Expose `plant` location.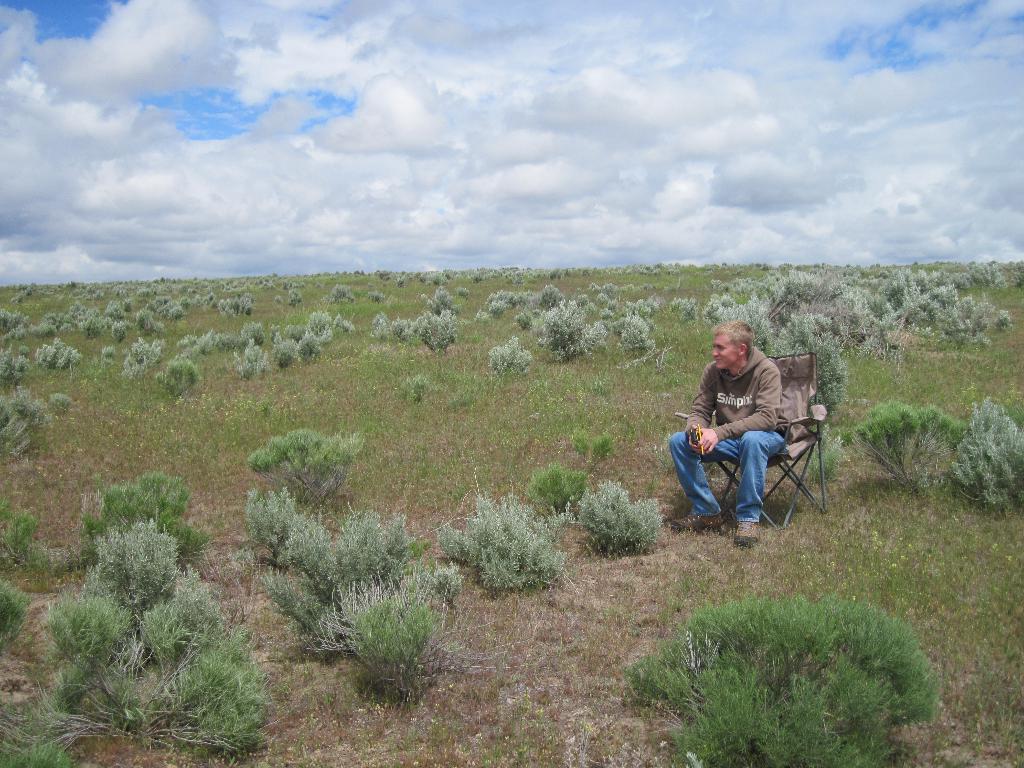
Exposed at locate(575, 424, 616, 470).
